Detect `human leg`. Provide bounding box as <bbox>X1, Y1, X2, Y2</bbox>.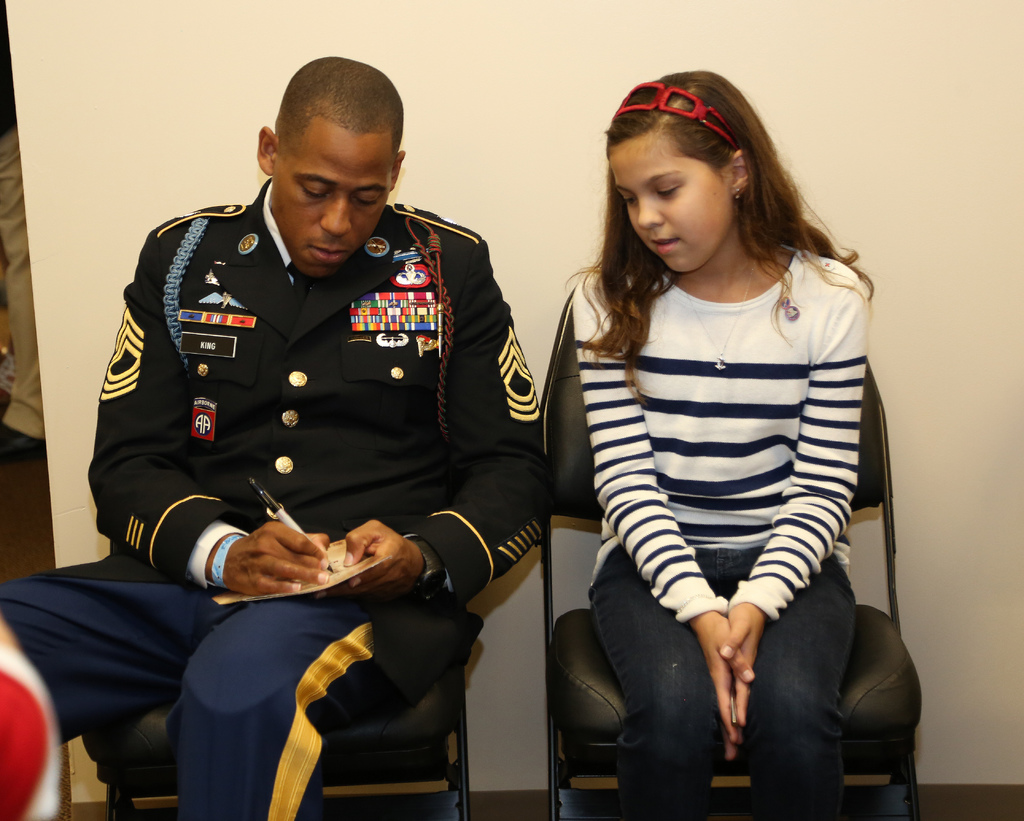
<bbox>588, 546, 724, 820</bbox>.
